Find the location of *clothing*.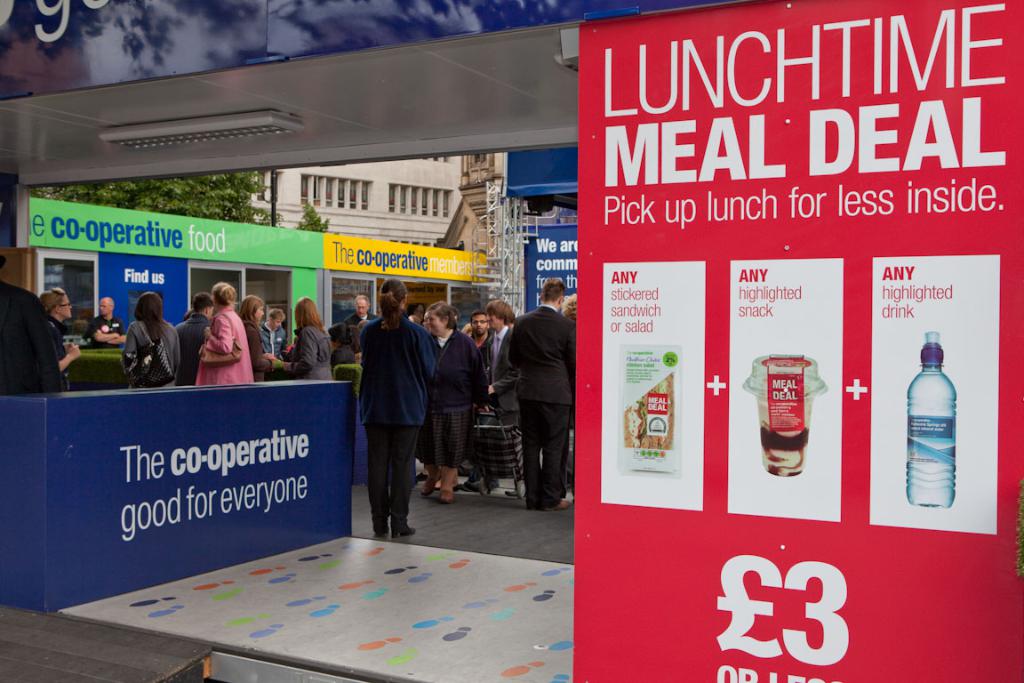
Location: 500 301 574 502.
